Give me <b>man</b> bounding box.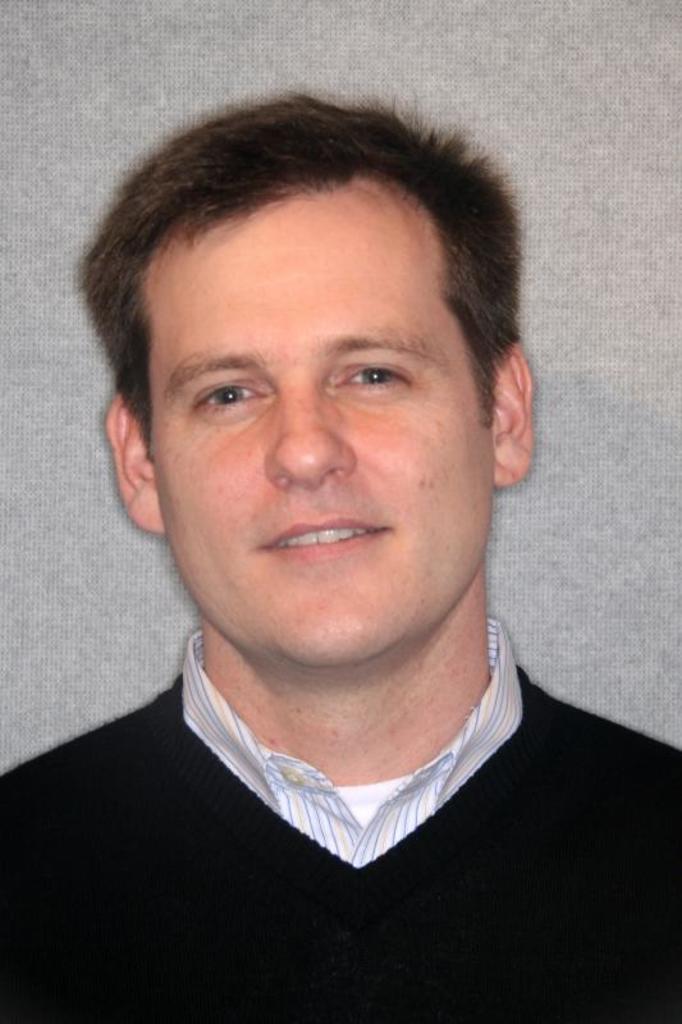
select_region(0, 58, 655, 940).
